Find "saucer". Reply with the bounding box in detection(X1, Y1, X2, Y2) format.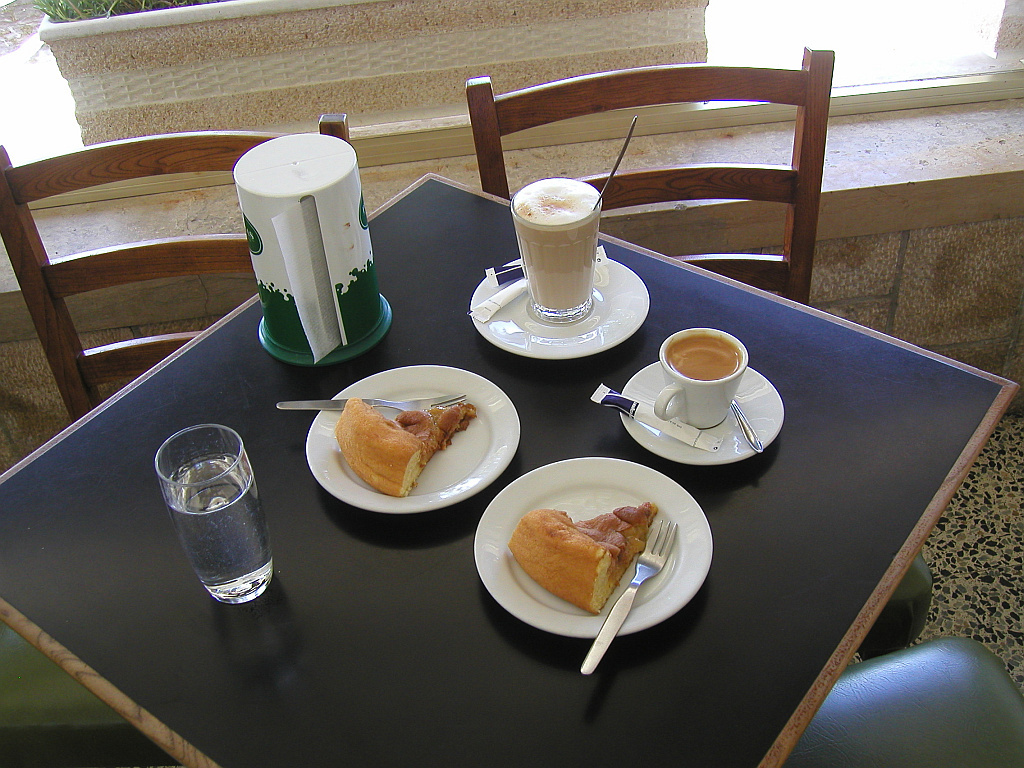
detection(309, 367, 524, 514).
